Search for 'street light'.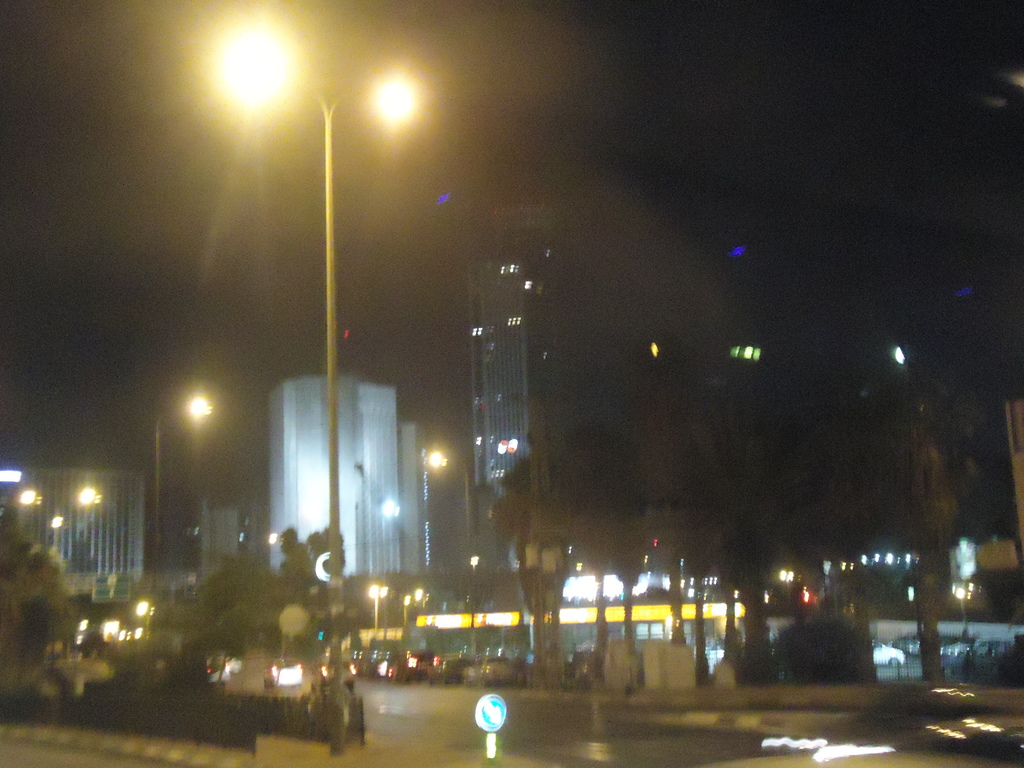
Found at <box>399,593,412,626</box>.
